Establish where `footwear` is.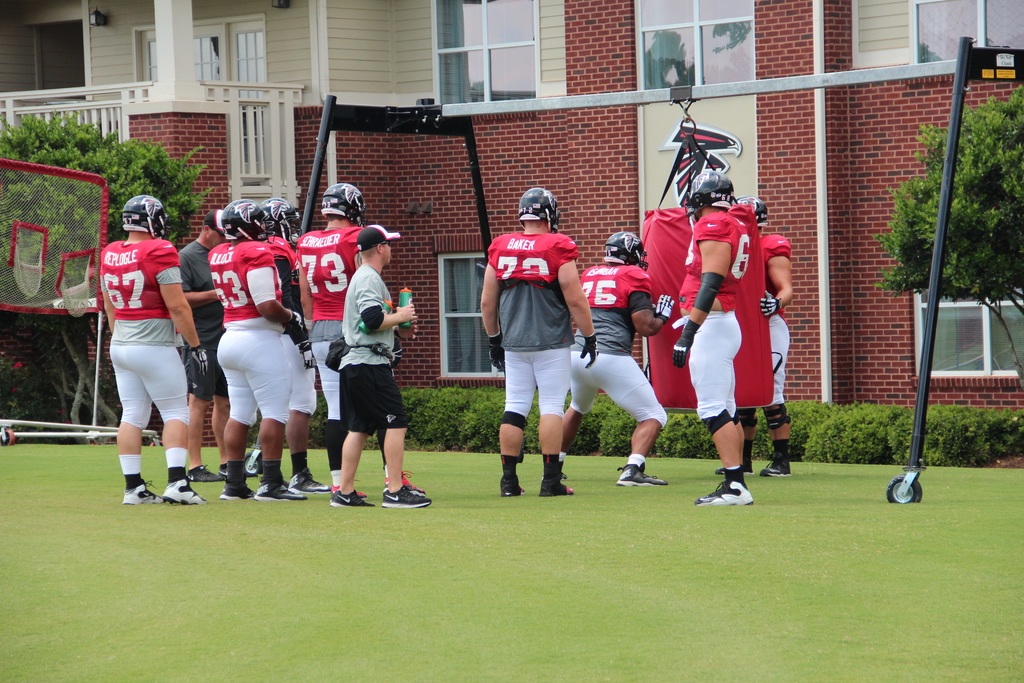
Established at {"x1": 556, "y1": 461, "x2": 567, "y2": 479}.
